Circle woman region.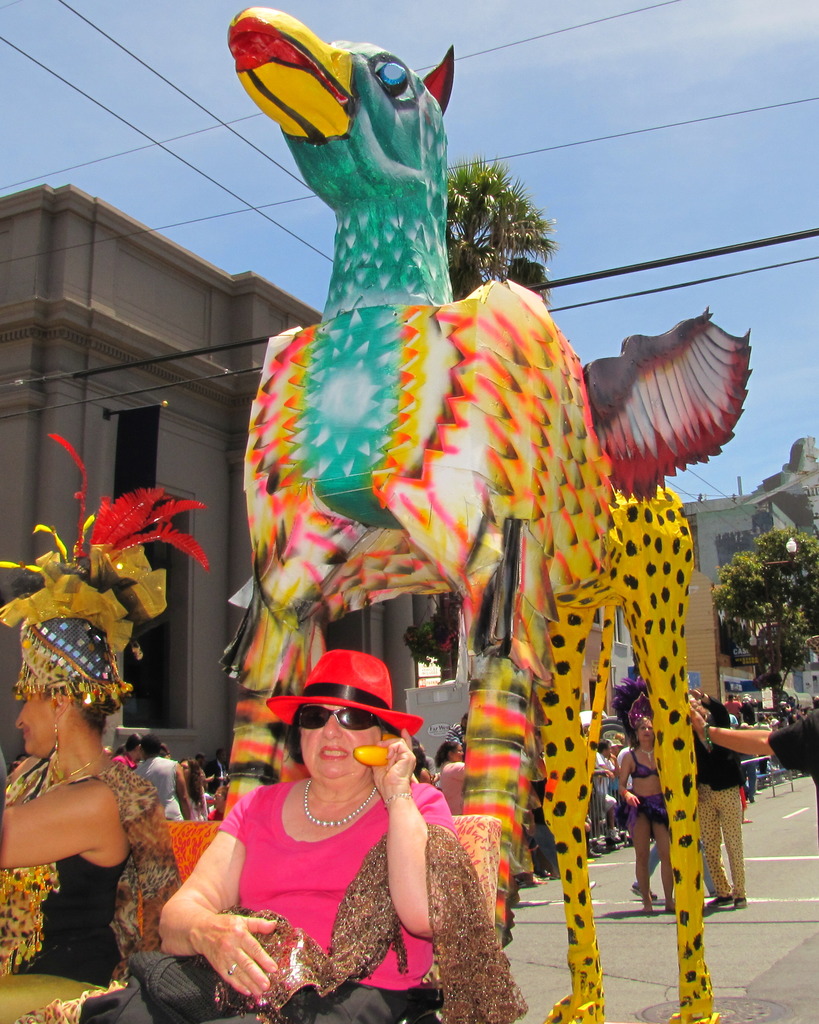
Region: <box>411,733,432,784</box>.
